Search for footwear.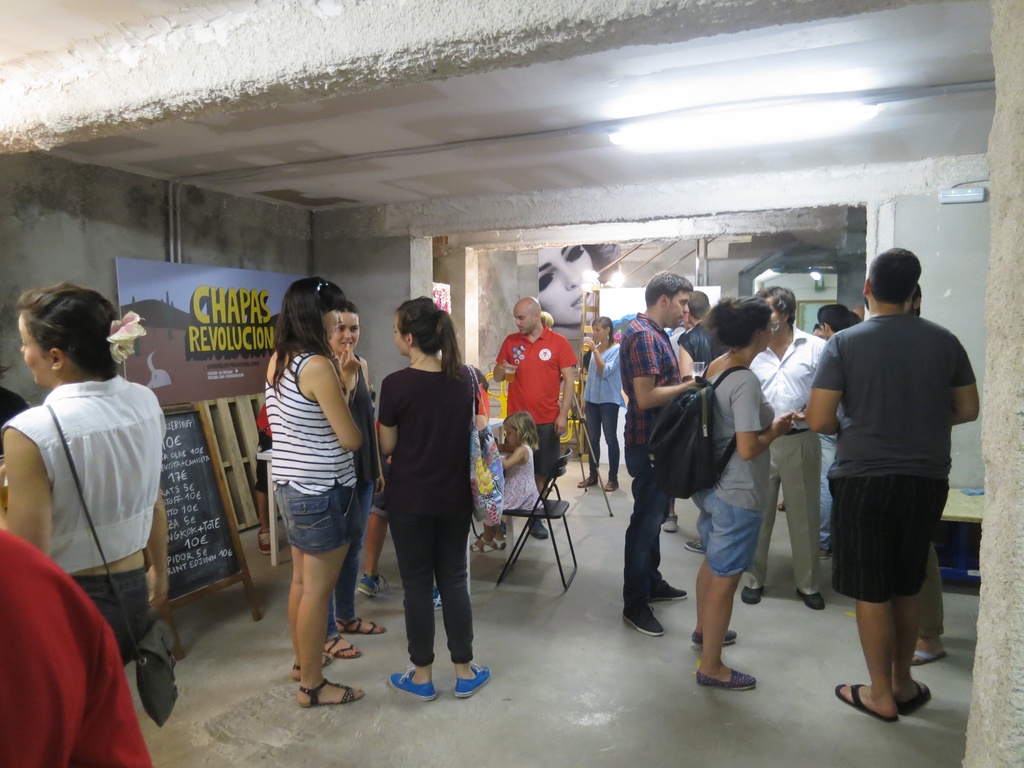
Found at 348/611/391/632.
